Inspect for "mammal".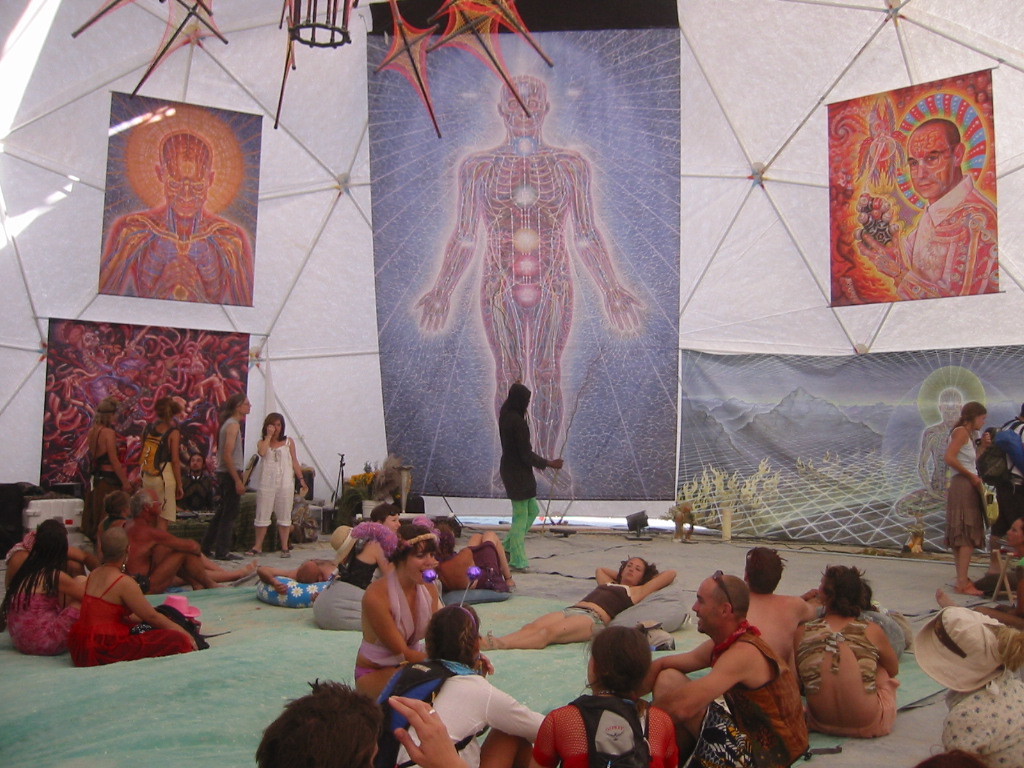
Inspection: [left=474, top=550, right=676, bottom=653].
